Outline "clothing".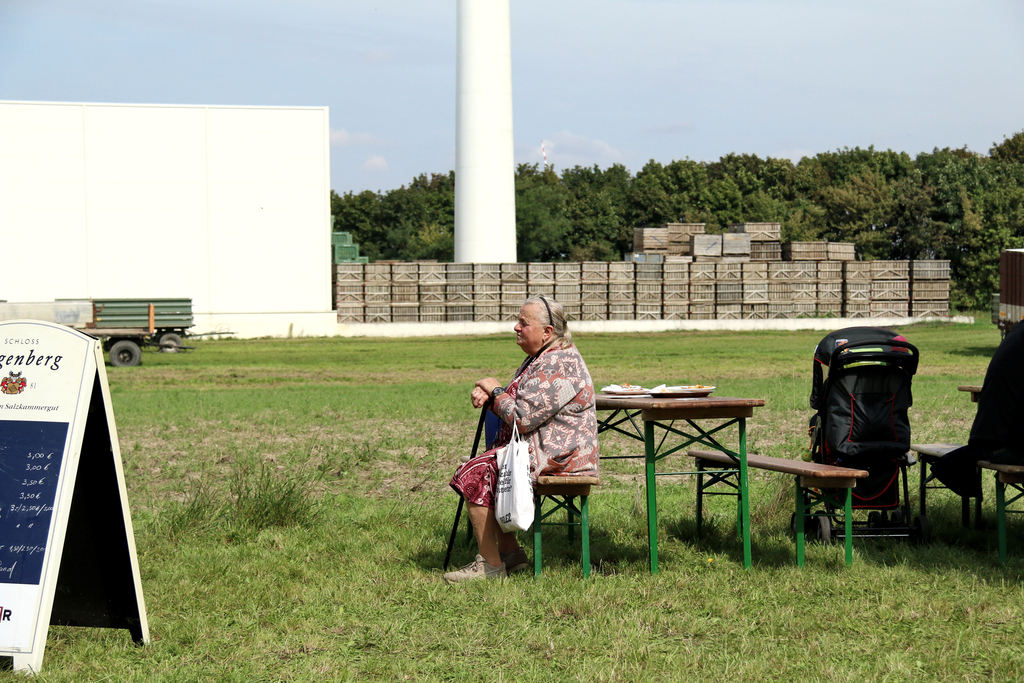
Outline: Rect(446, 336, 605, 529).
